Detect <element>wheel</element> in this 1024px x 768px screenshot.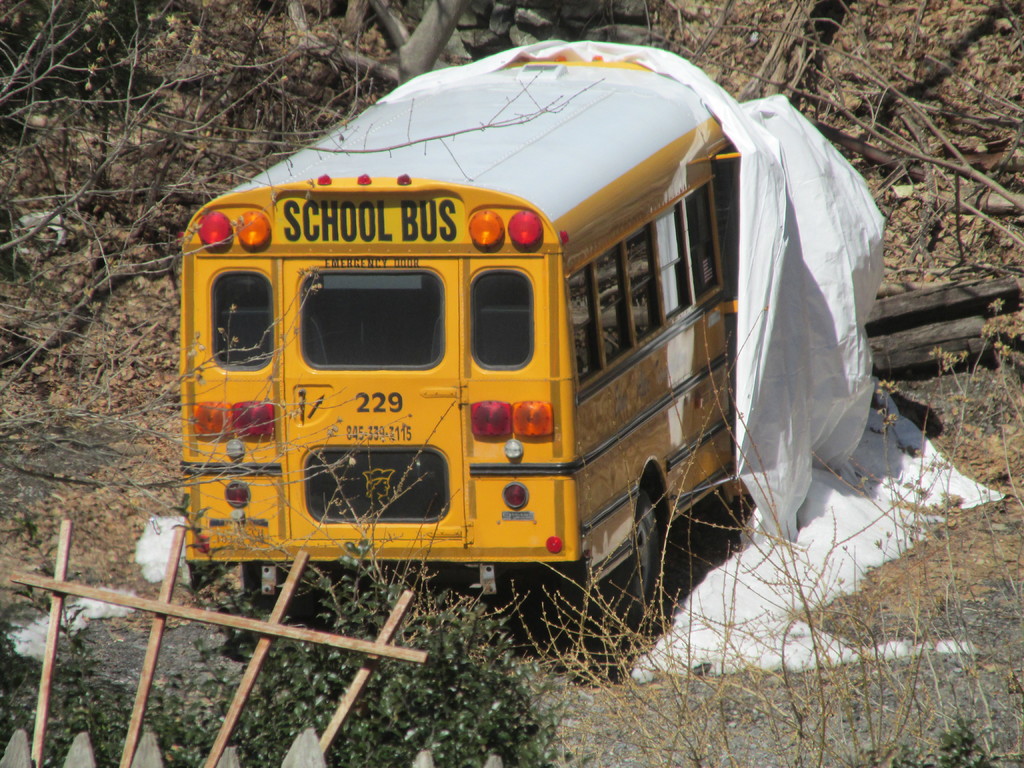
Detection: 609:488:677:632.
